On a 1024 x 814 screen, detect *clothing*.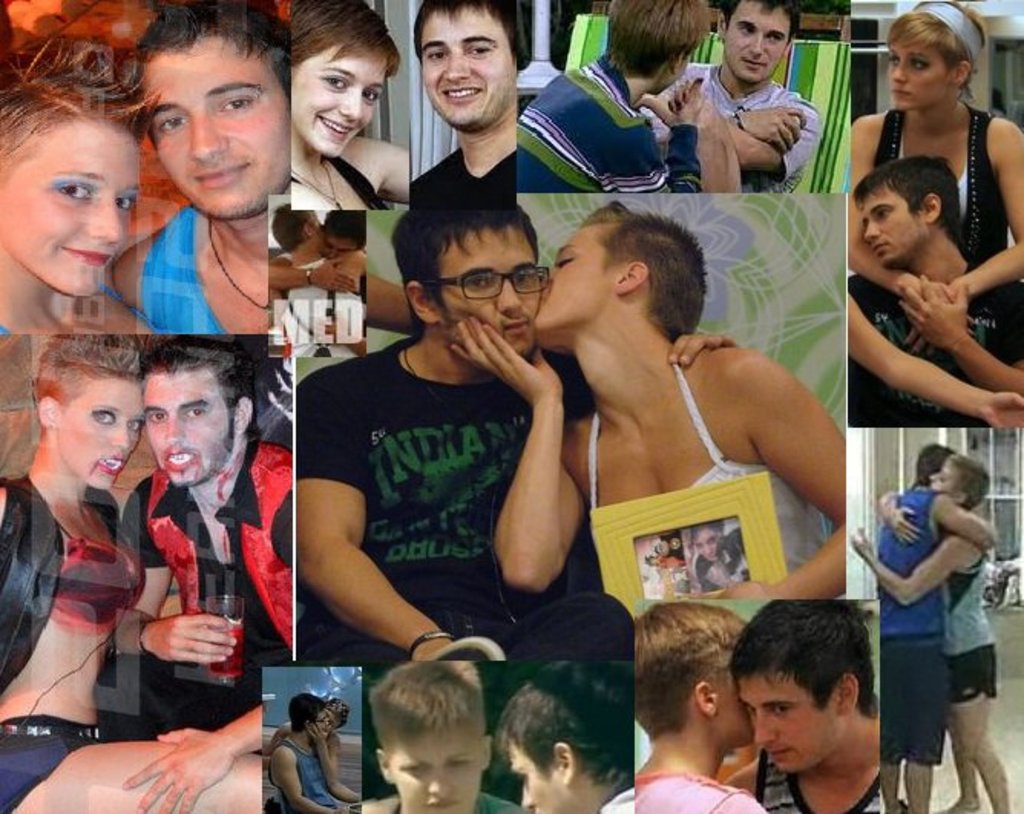
BBox(846, 261, 1022, 426).
